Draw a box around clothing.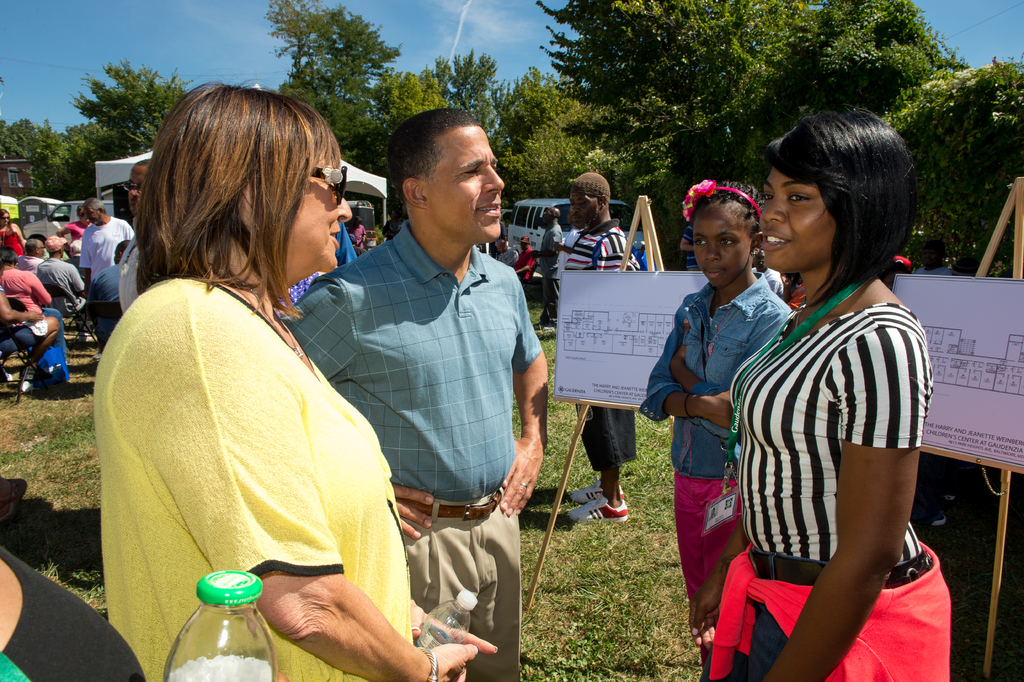
x1=279, y1=216, x2=539, y2=681.
